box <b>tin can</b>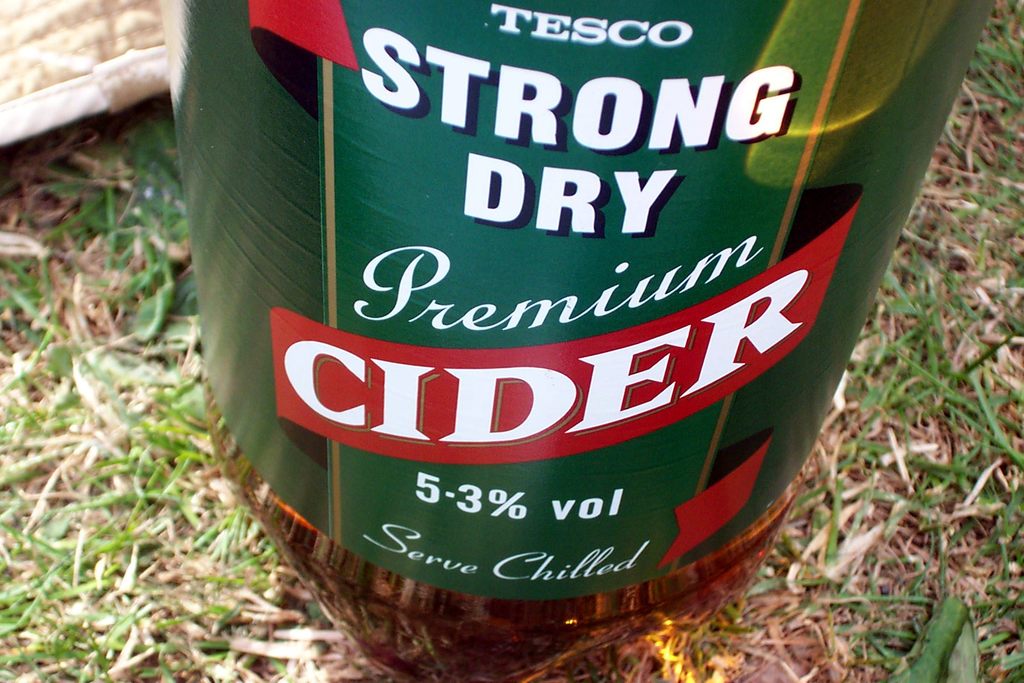
[155,0,1000,682]
